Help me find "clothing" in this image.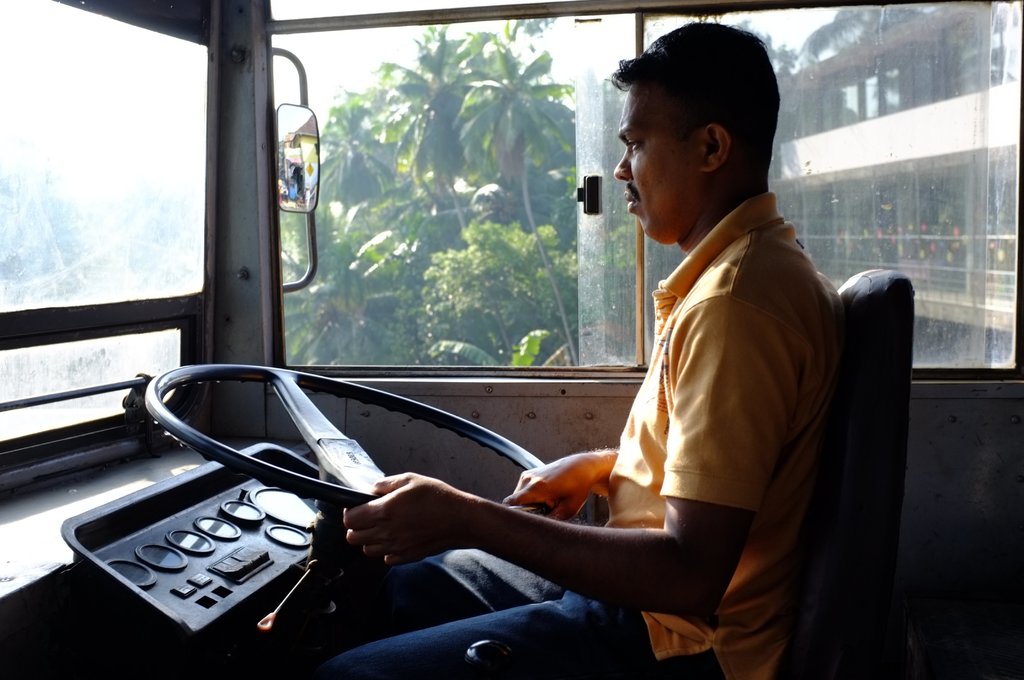
Found it: box=[317, 191, 845, 679].
